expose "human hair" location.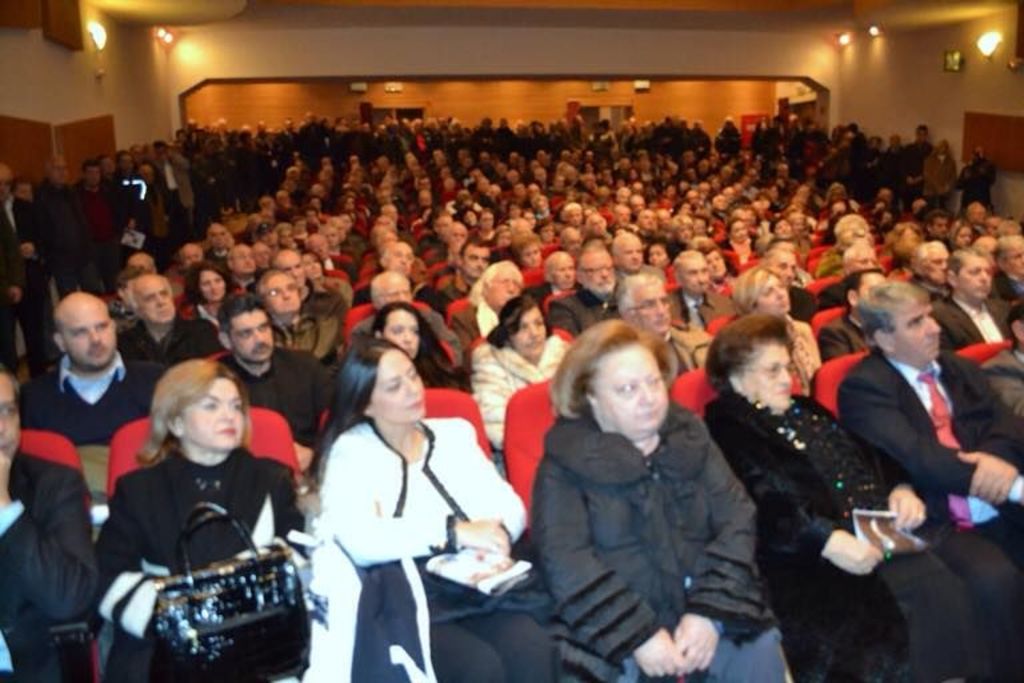
Exposed at x1=496, y1=289, x2=541, y2=342.
